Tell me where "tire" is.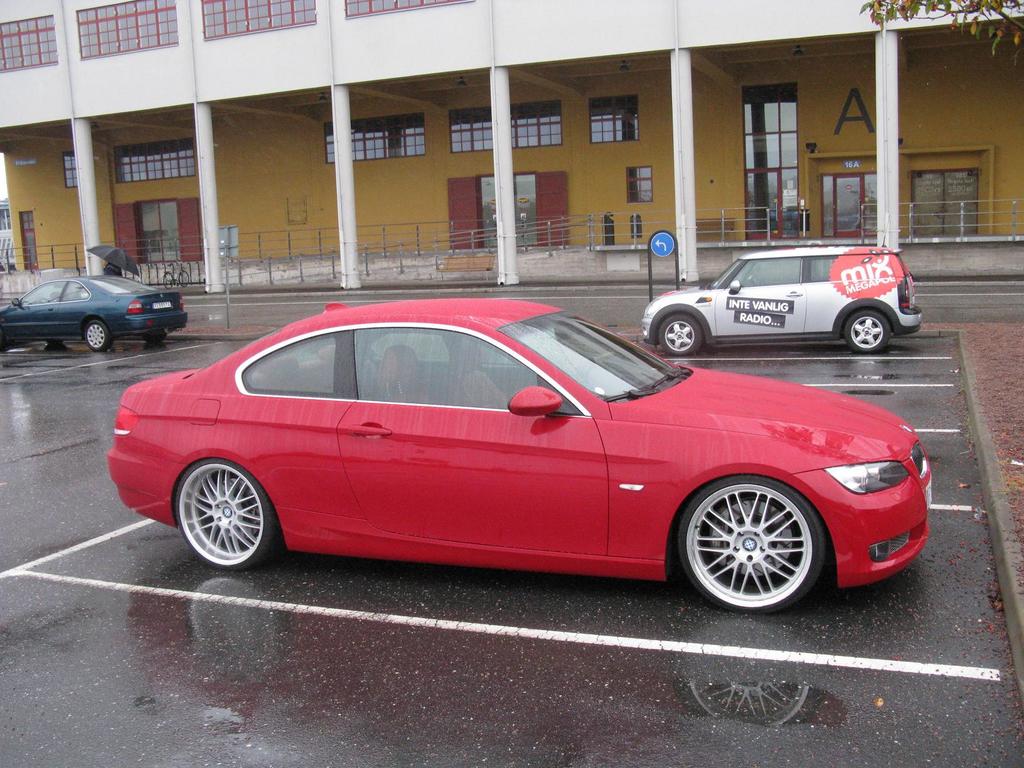
"tire" is at 86/323/107/354.
